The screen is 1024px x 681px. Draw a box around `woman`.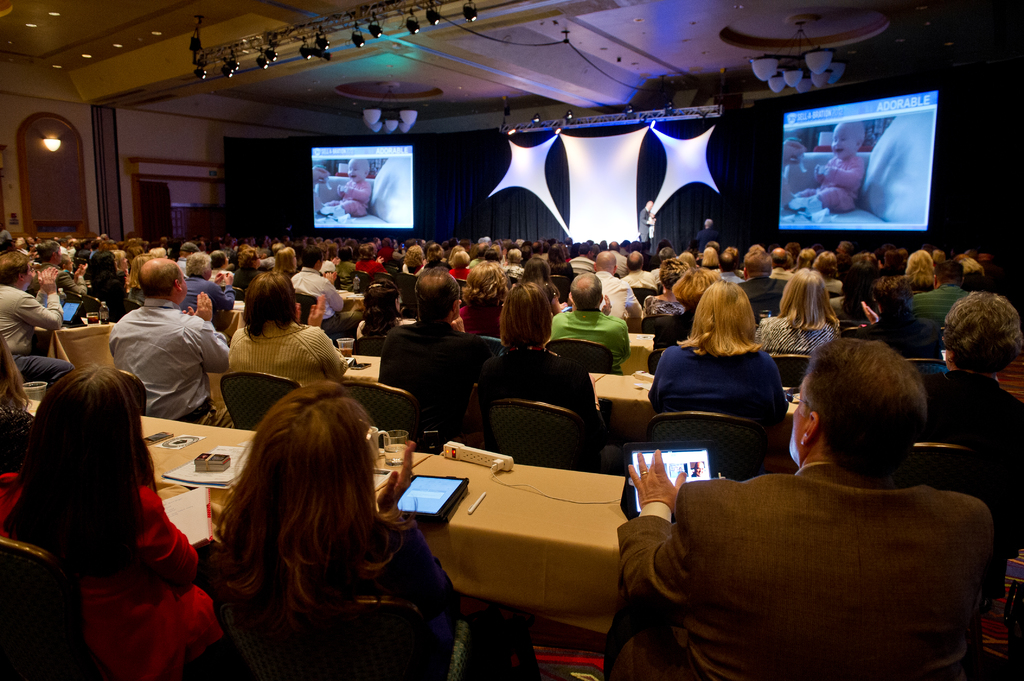
[504, 249, 524, 275].
